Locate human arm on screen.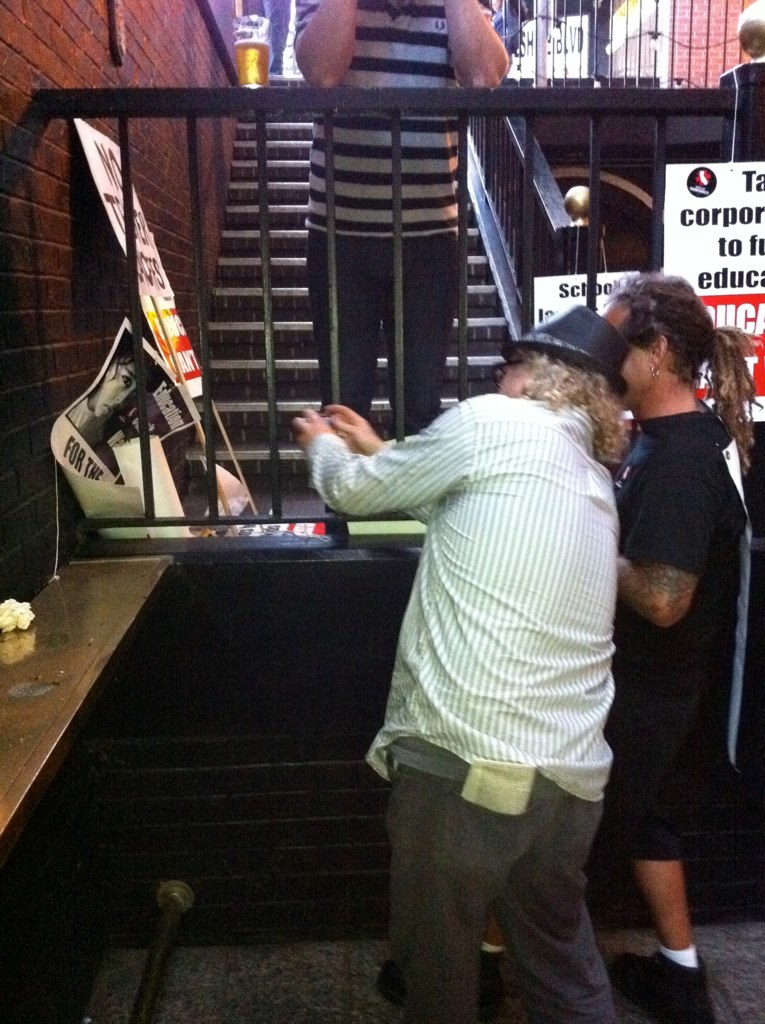
On screen at [x1=322, y1=398, x2=393, y2=451].
